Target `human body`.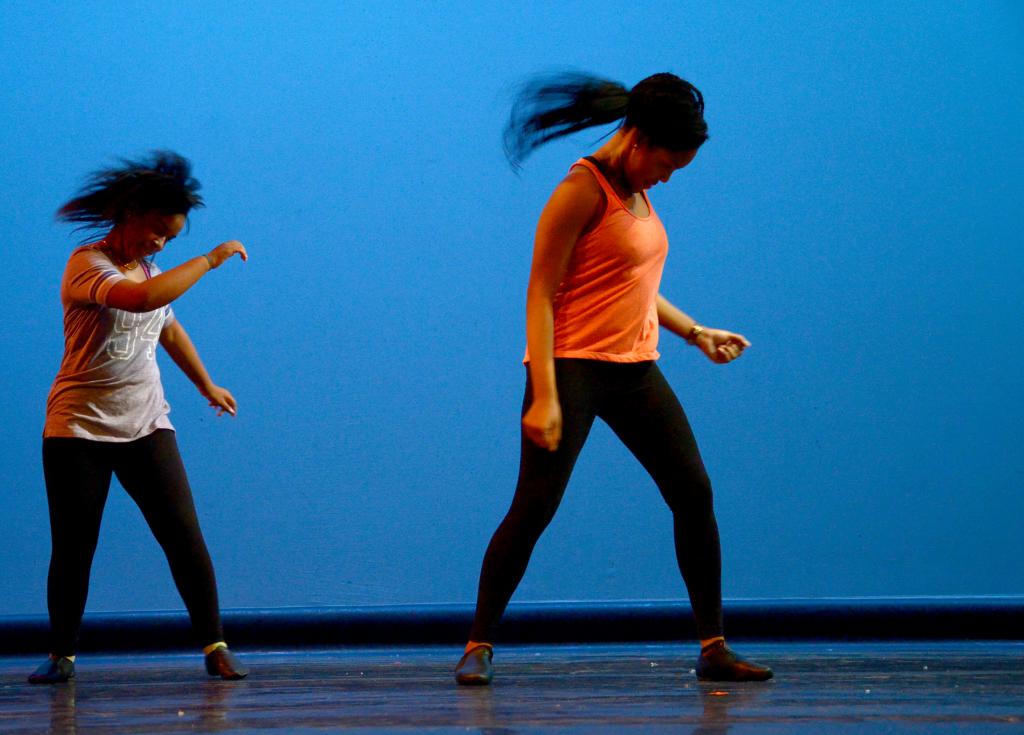
Target region: box(470, 67, 733, 671).
